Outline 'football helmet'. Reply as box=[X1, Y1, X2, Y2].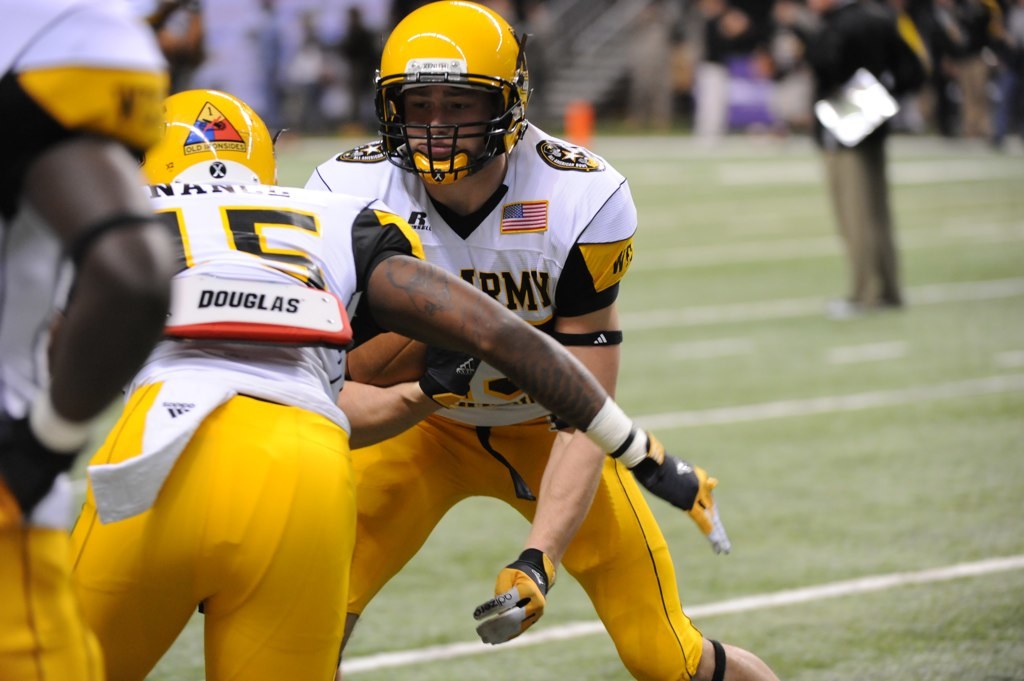
box=[136, 86, 275, 186].
